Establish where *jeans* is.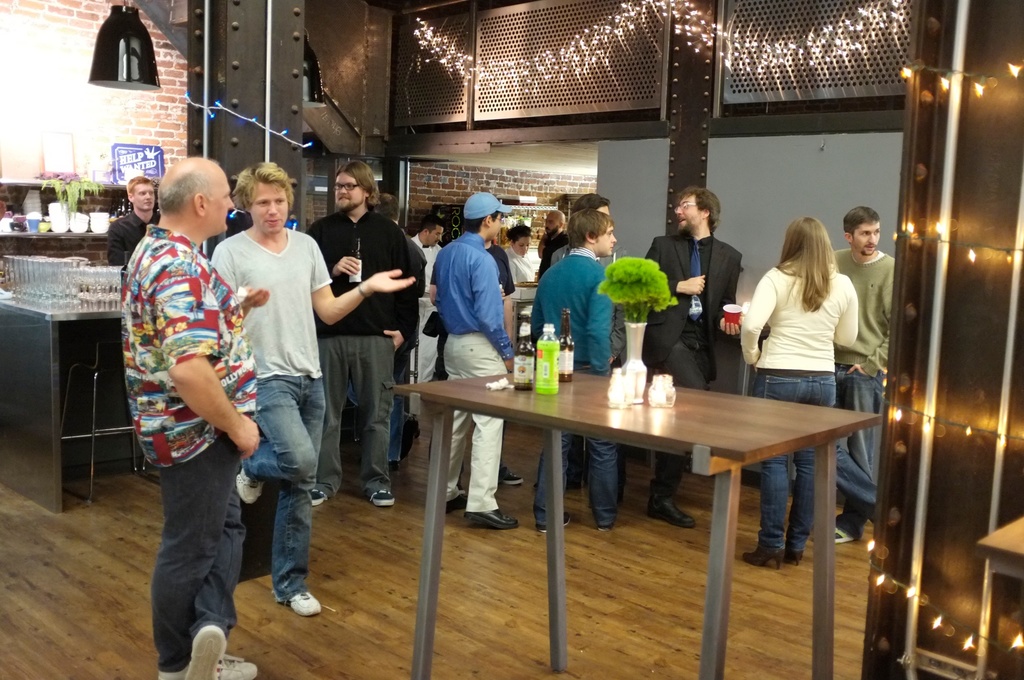
Established at rect(533, 426, 613, 521).
